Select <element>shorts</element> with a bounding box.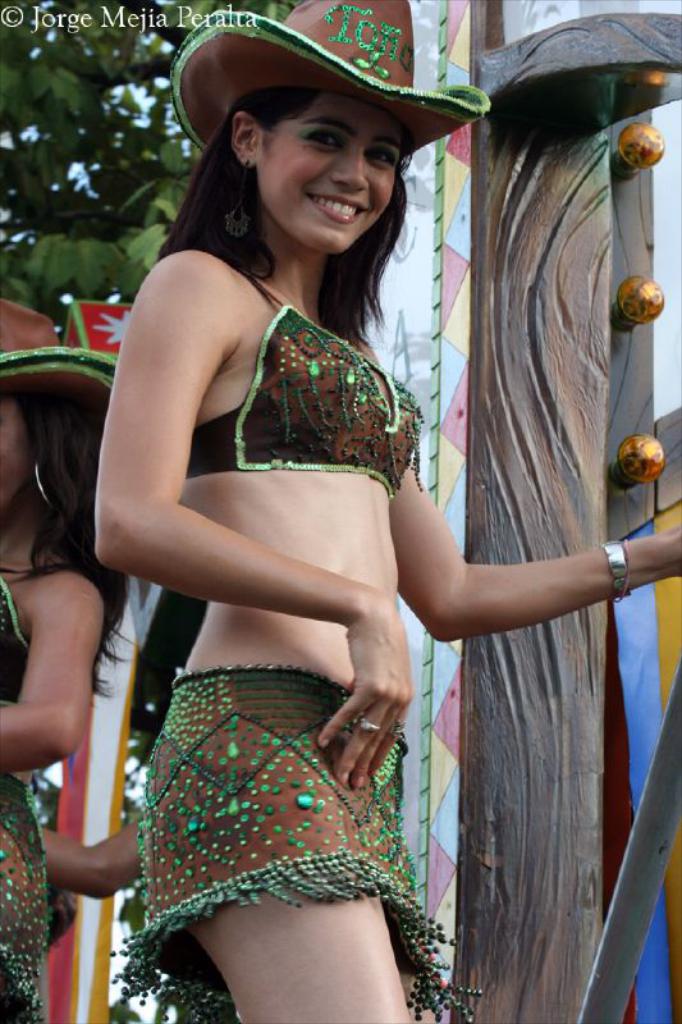
110:662:482:1023.
